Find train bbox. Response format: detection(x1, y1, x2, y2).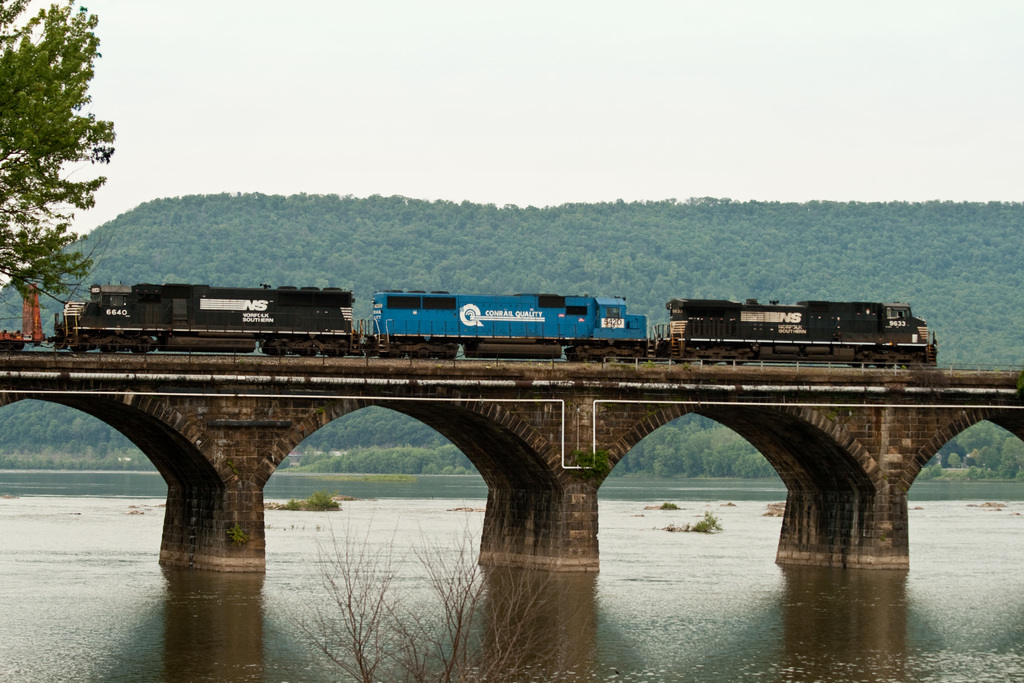
detection(49, 285, 940, 372).
